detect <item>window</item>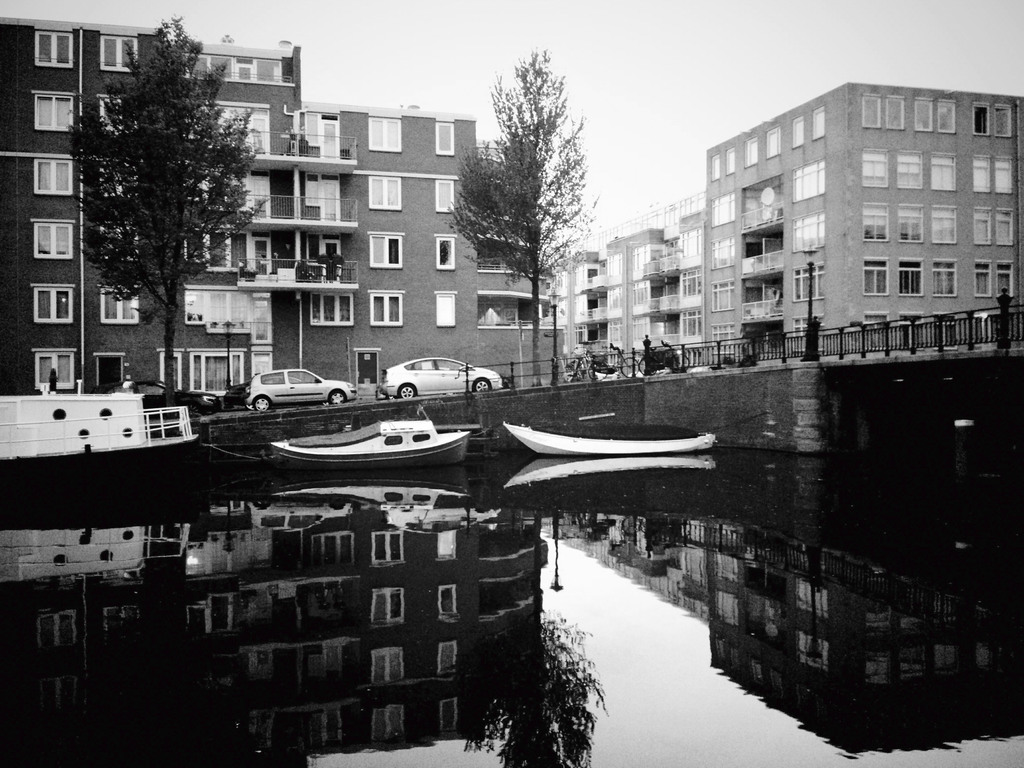
703/162/721/188
